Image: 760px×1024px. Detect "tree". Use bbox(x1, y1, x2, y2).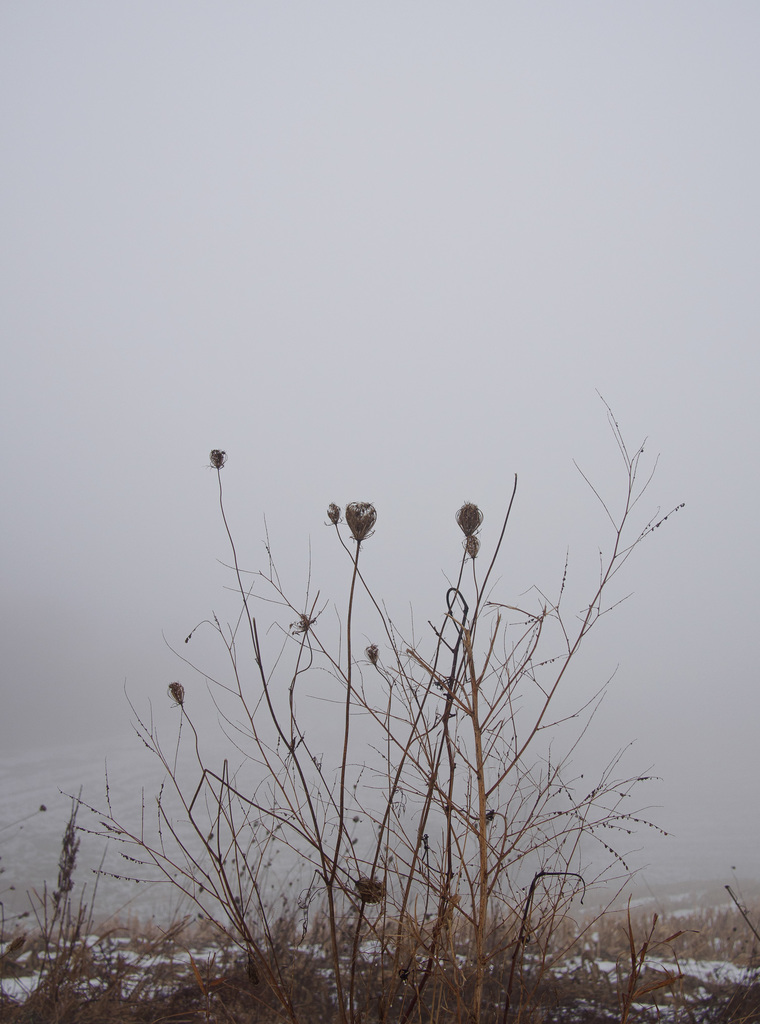
bbox(90, 440, 717, 944).
